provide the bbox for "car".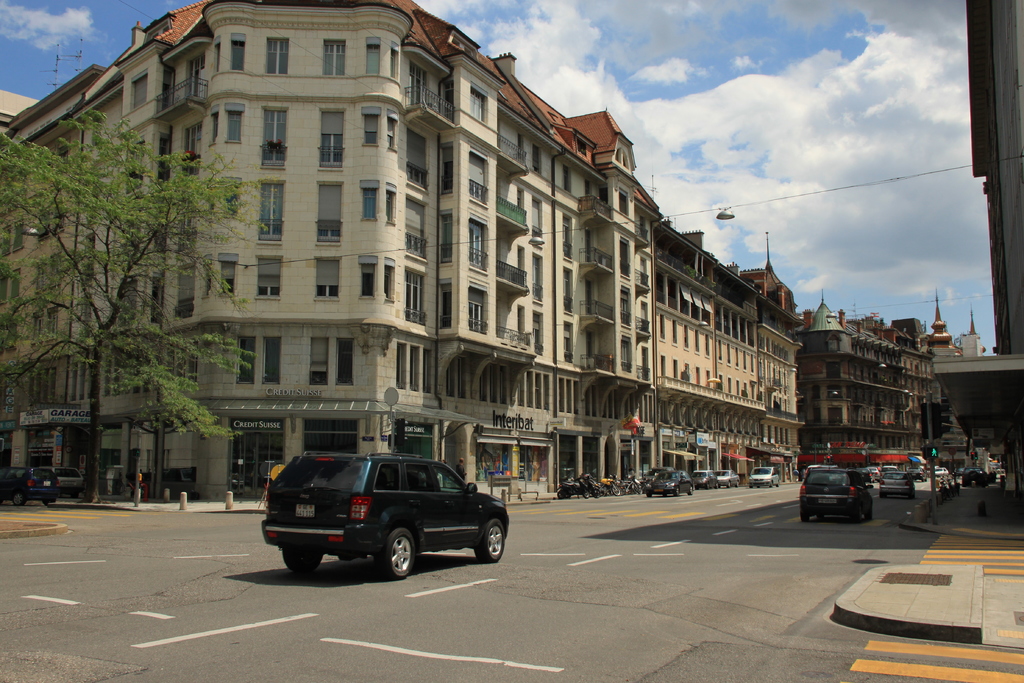
bbox(59, 458, 83, 494).
